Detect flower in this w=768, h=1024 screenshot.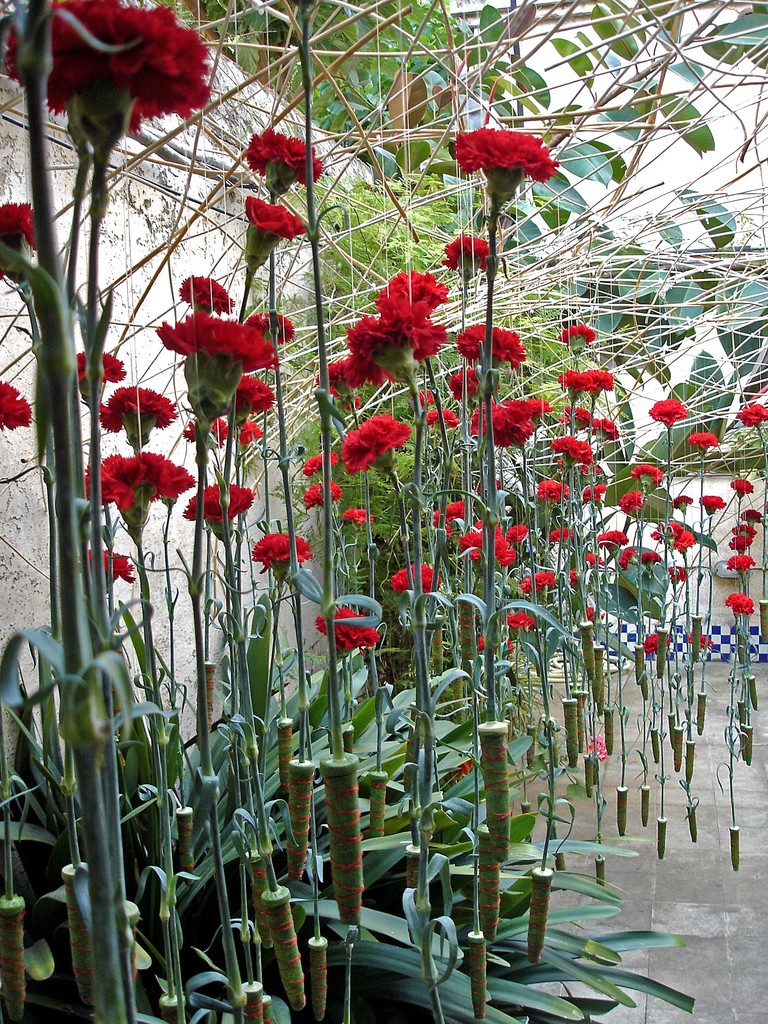
Detection: left=697, top=493, right=722, bottom=514.
